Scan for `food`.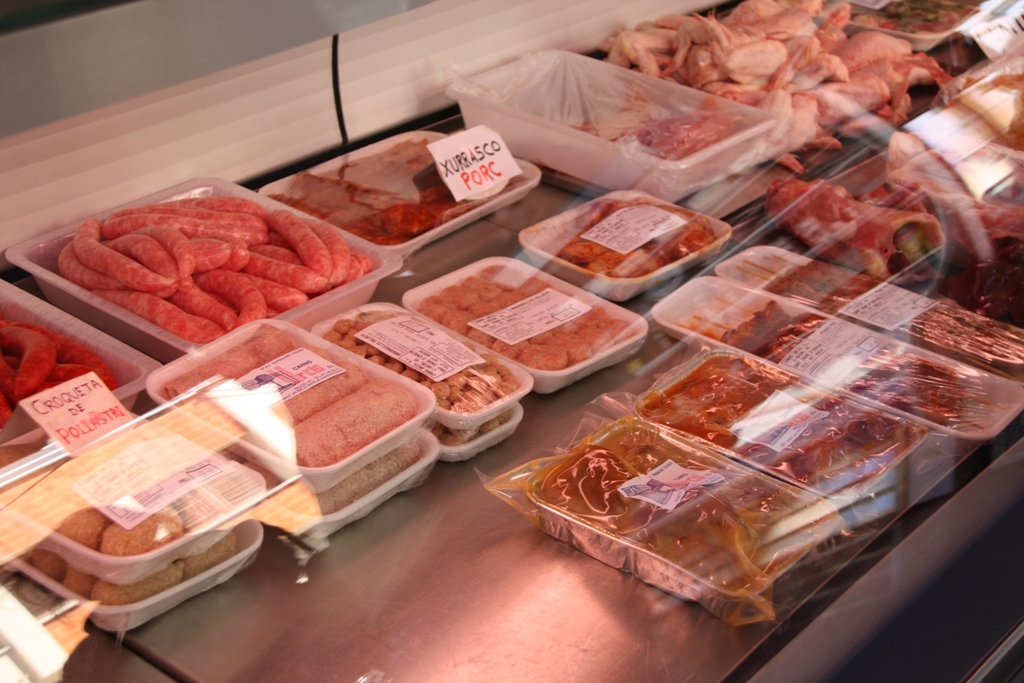
Scan result: <bbox>99, 510, 184, 554</bbox>.
